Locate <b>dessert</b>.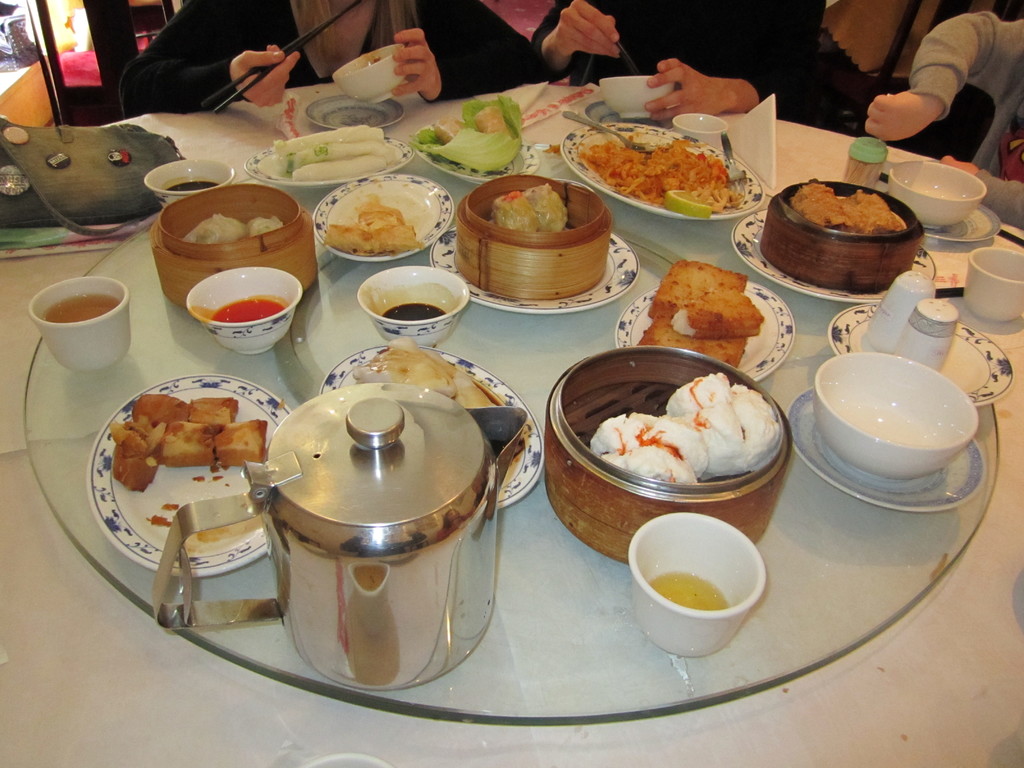
Bounding box: region(127, 389, 193, 421).
